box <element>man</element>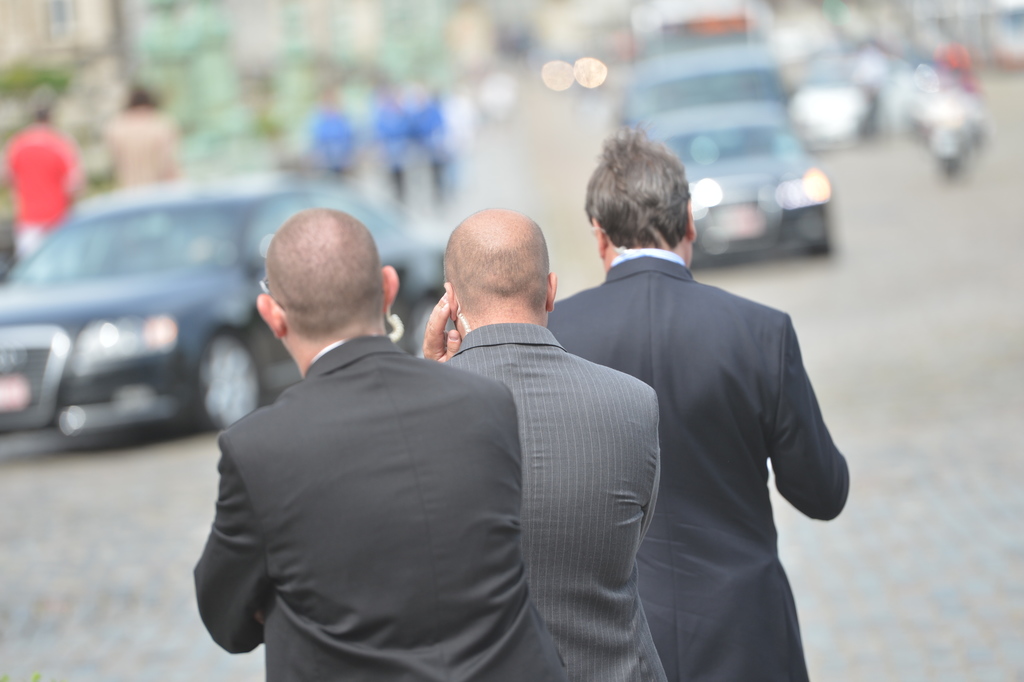
crop(424, 204, 662, 681)
